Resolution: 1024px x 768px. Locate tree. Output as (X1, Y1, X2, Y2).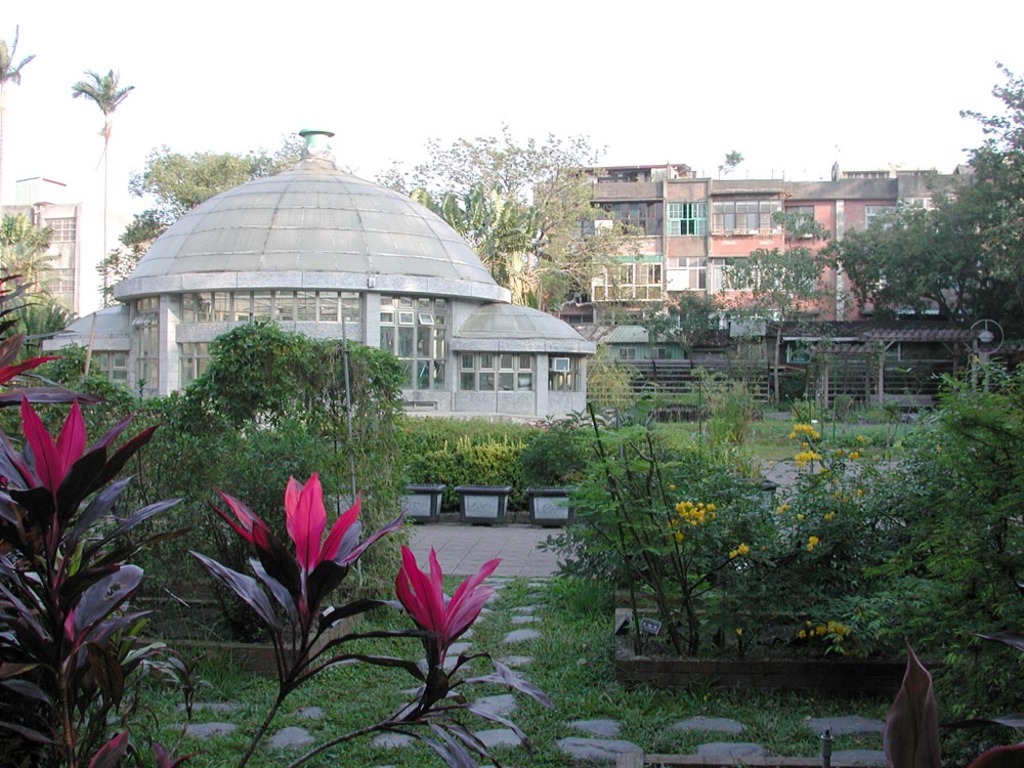
(74, 66, 140, 315).
